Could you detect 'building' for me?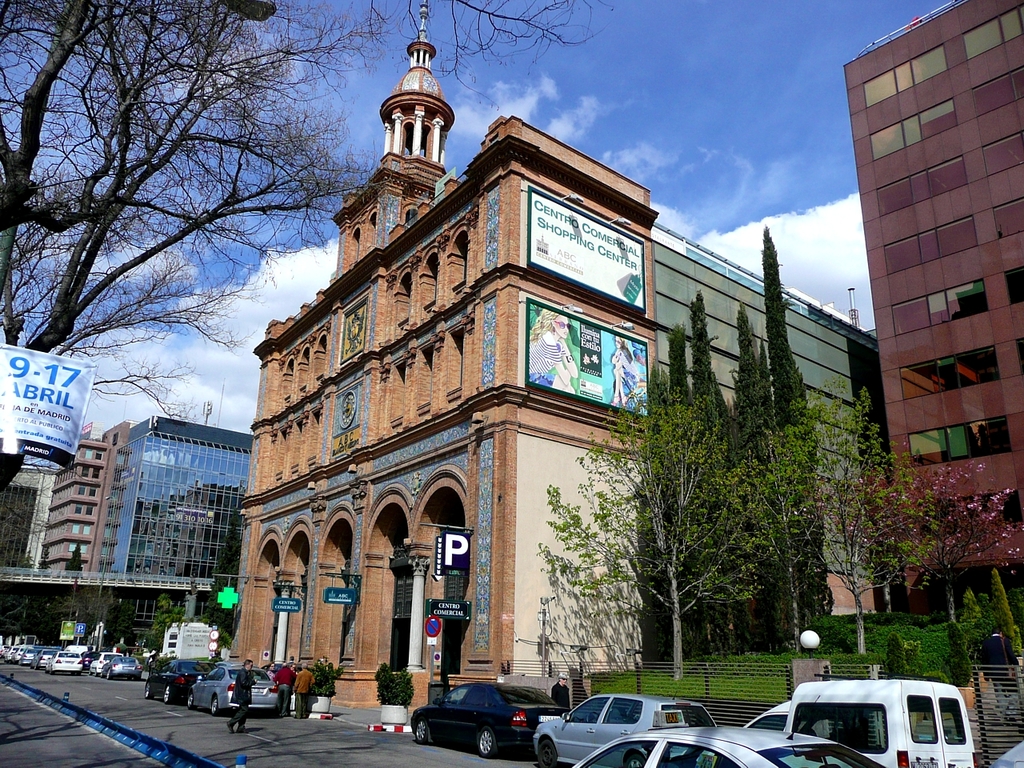
Detection result: (93,415,250,642).
